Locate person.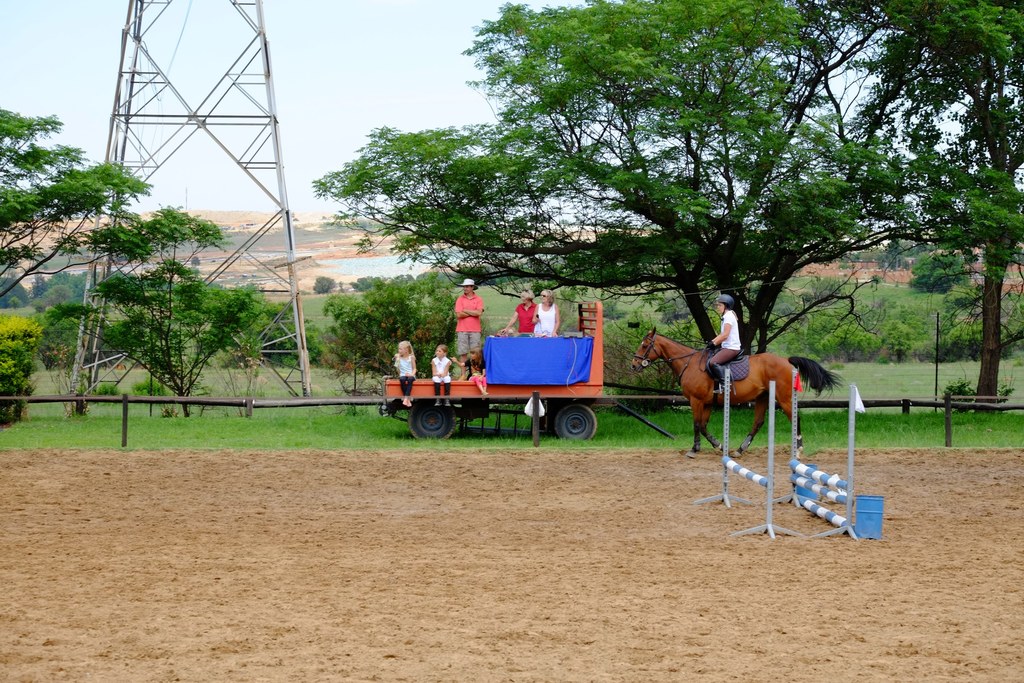
Bounding box: detection(391, 334, 419, 413).
